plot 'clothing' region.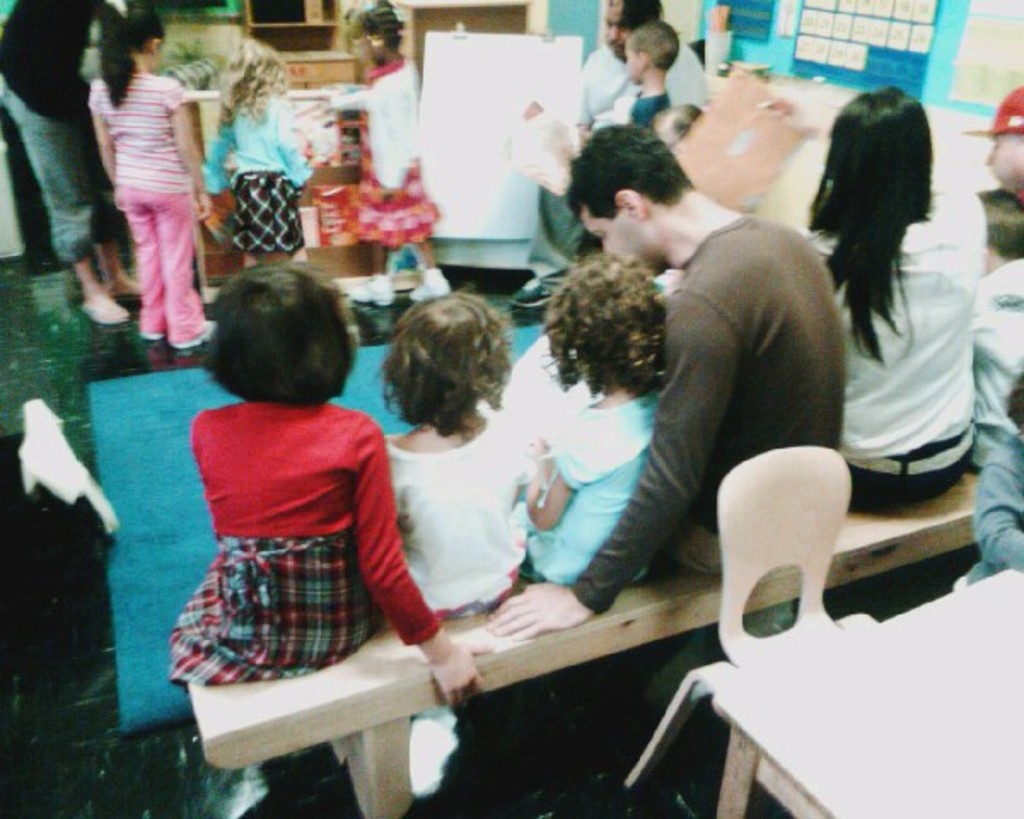
Plotted at (517,360,645,565).
